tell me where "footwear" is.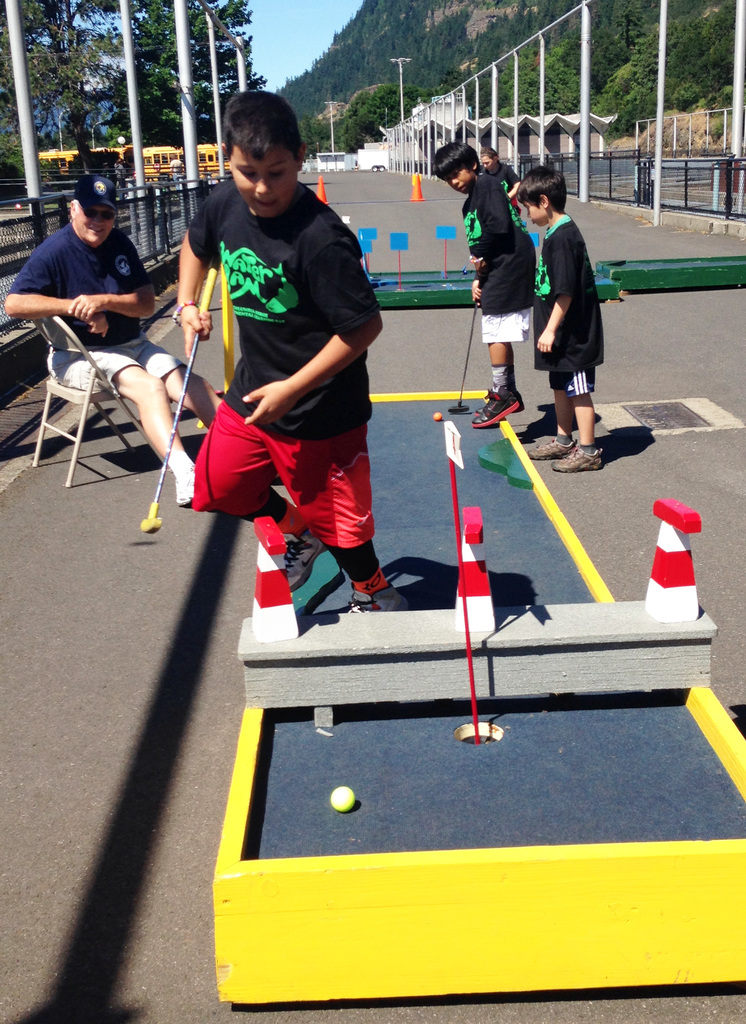
"footwear" is at 558,447,602,472.
